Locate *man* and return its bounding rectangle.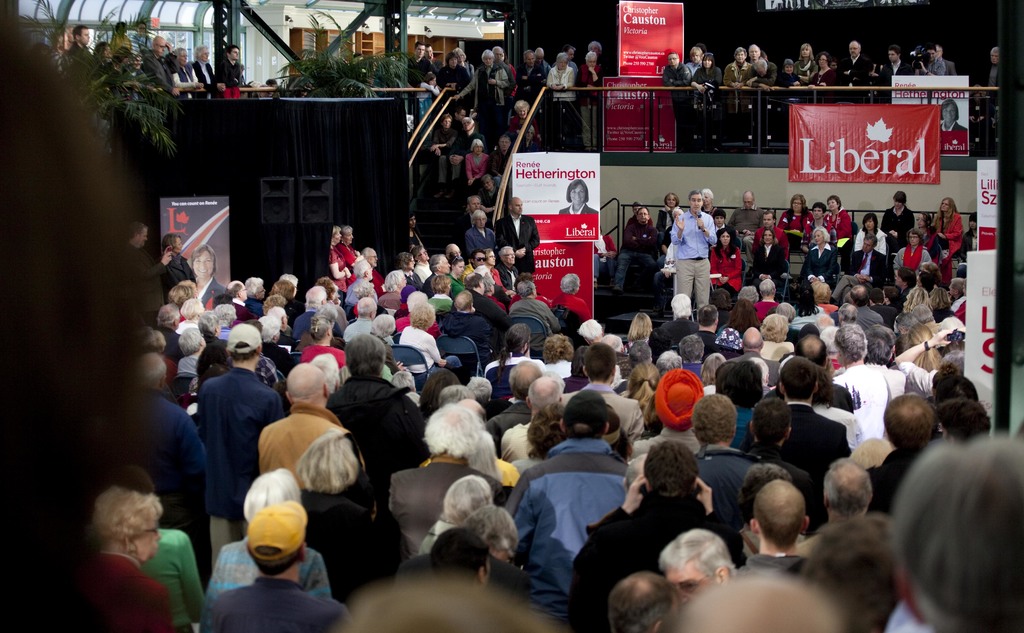
765, 335, 854, 420.
